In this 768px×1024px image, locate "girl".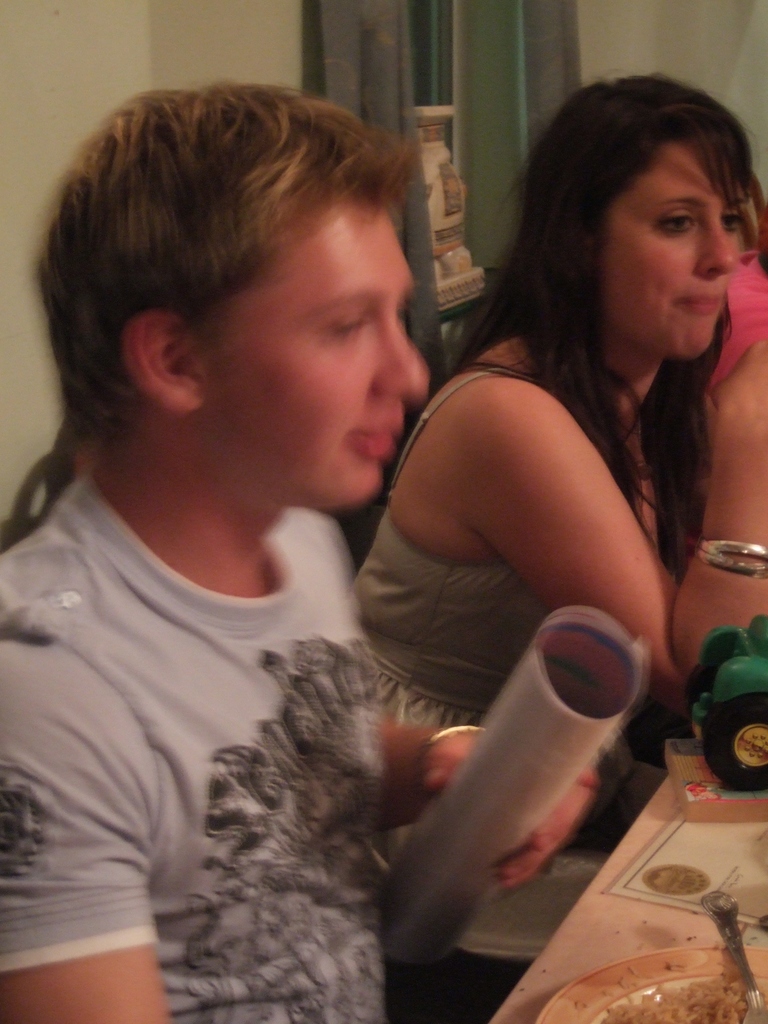
Bounding box: pyautogui.locateOnScreen(336, 84, 764, 883).
